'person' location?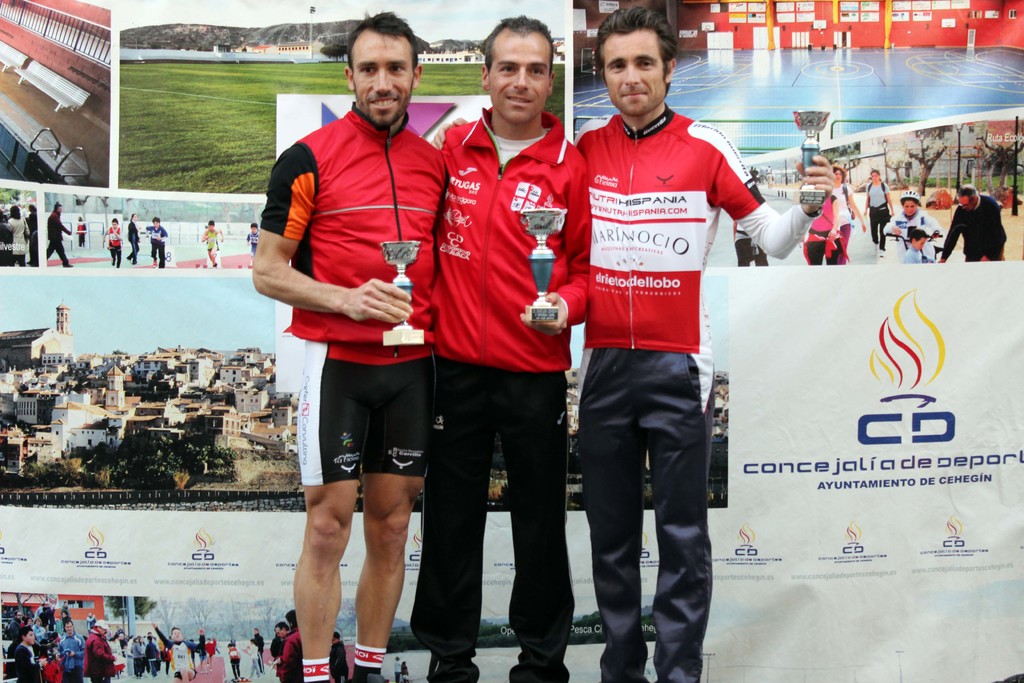
rect(324, 620, 356, 682)
